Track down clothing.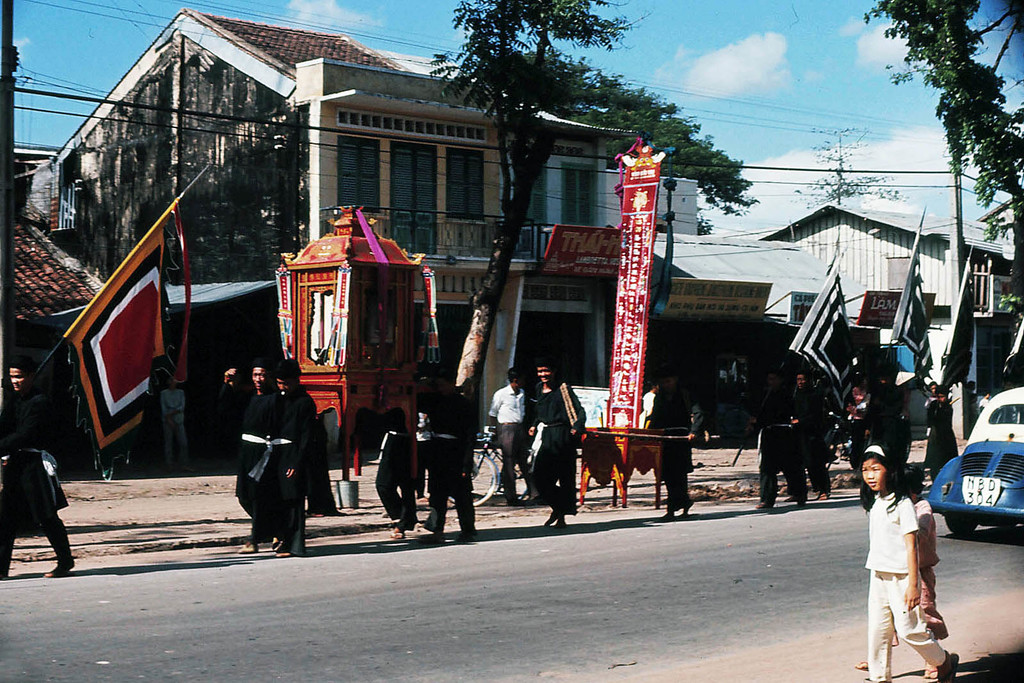
Tracked to {"left": 428, "top": 390, "right": 479, "bottom": 533}.
